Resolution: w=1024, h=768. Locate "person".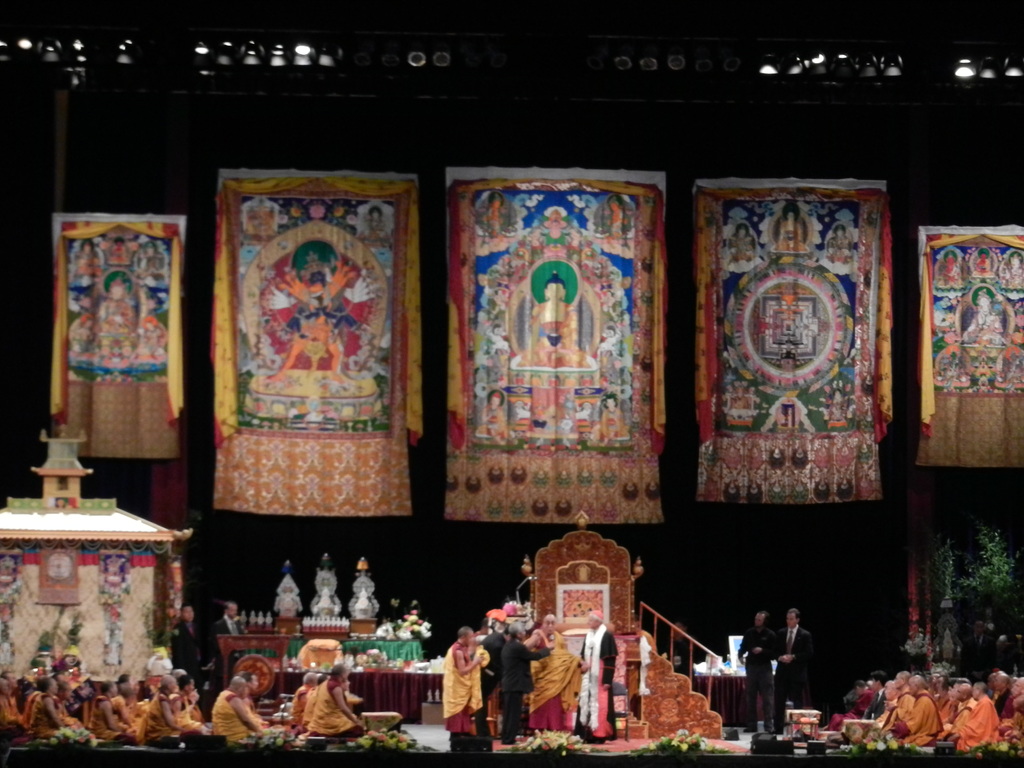
(260, 273, 354, 394).
